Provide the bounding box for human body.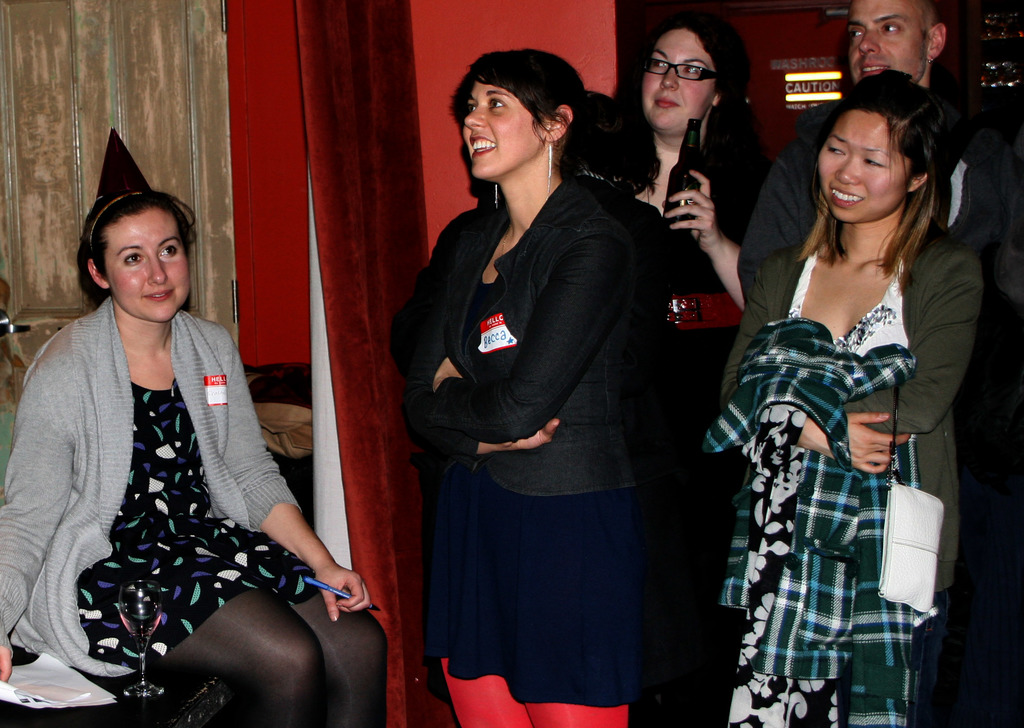
locate(390, 47, 637, 727).
